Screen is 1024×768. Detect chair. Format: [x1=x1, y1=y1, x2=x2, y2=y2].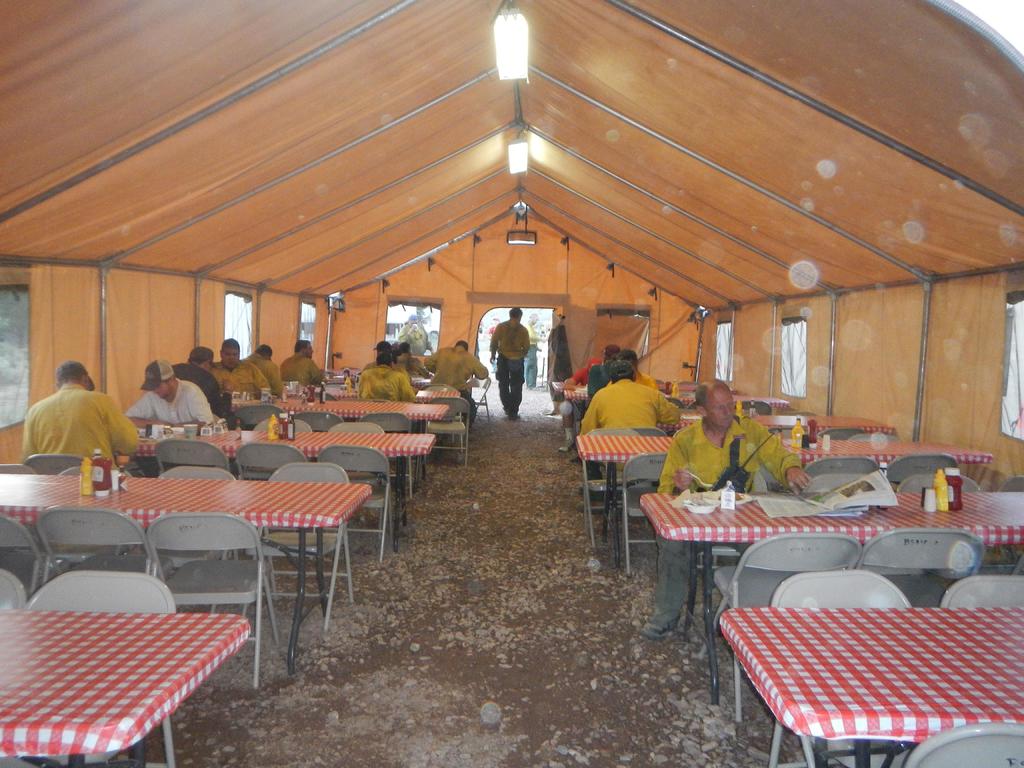
[x1=801, y1=472, x2=871, y2=490].
